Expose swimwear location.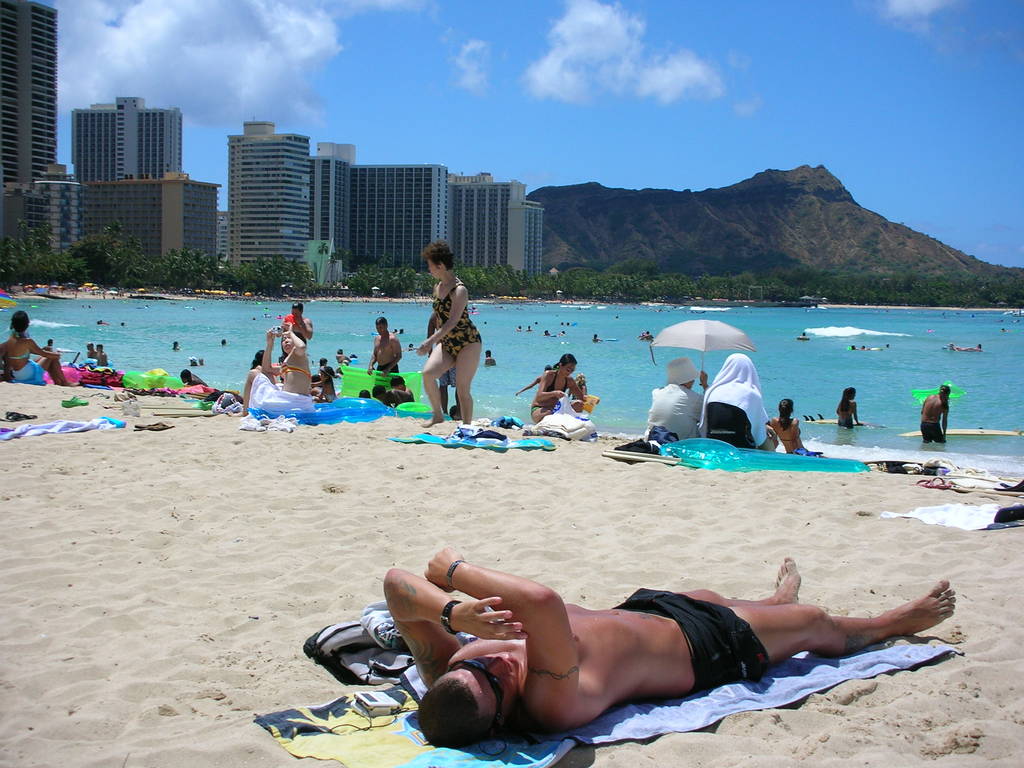
Exposed at 8 347 47 387.
